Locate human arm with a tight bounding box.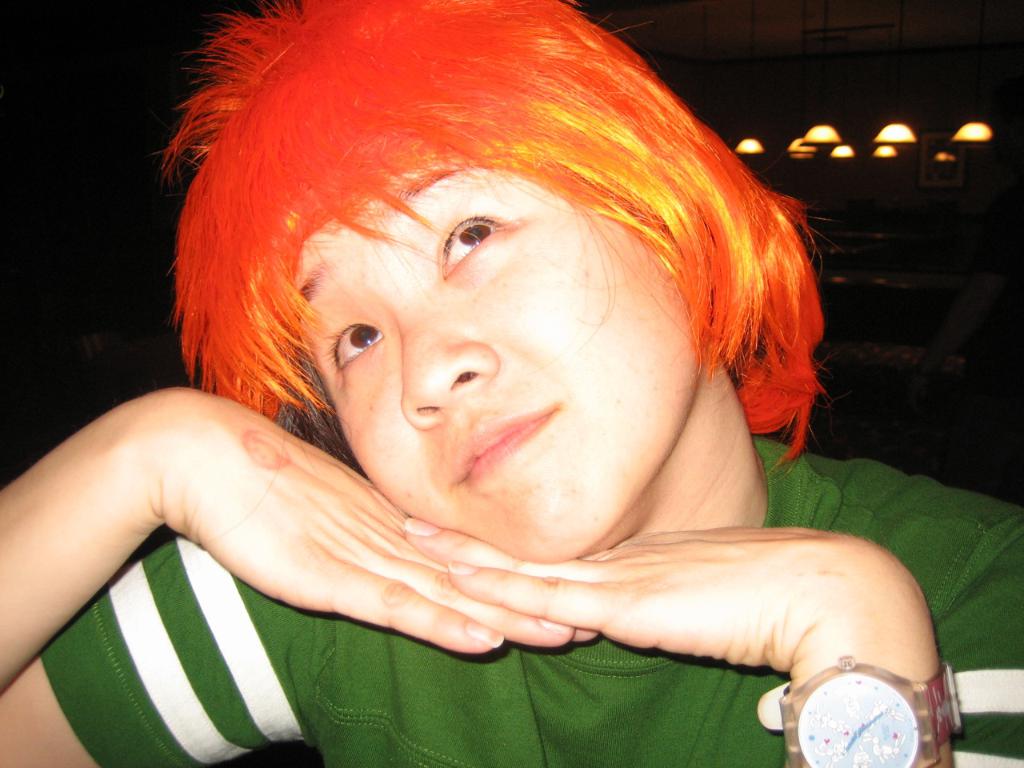
<box>393,518,958,767</box>.
